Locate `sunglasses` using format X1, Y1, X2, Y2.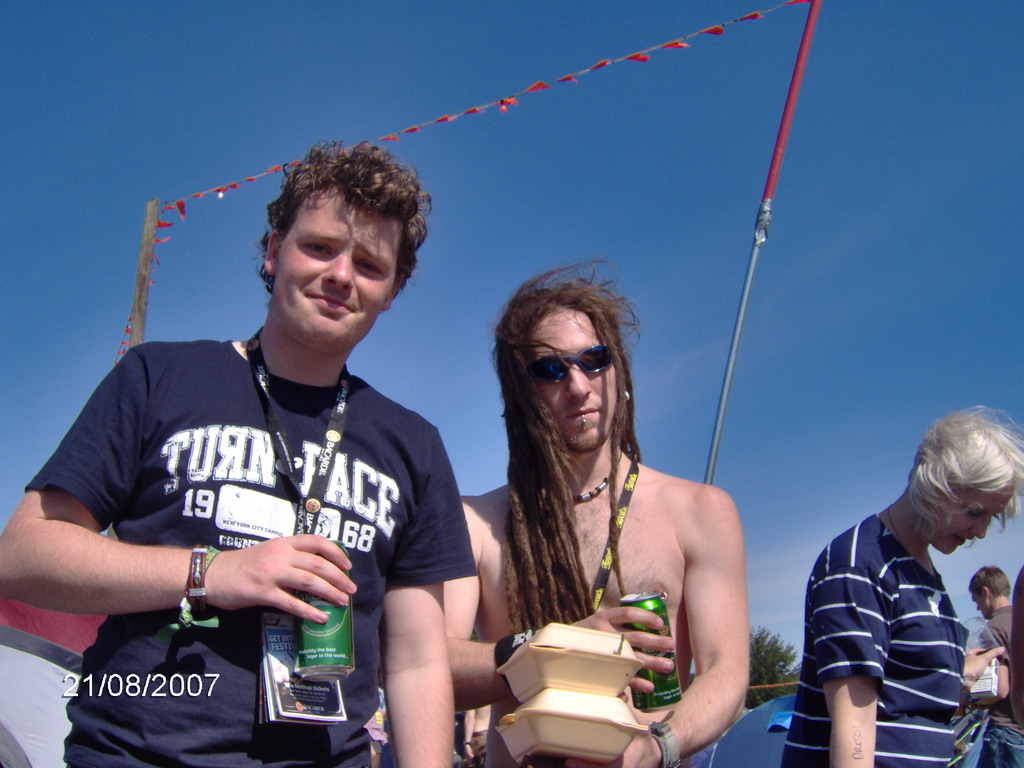
533, 336, 625, 392.
